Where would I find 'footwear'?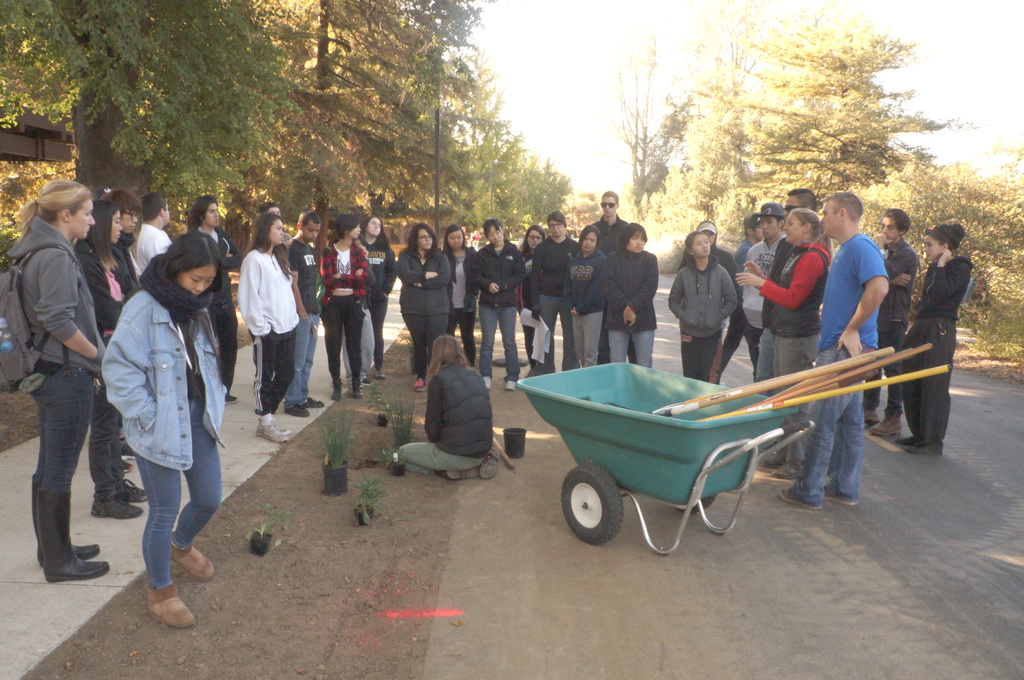
At detection(118, 481, 152, 502).
